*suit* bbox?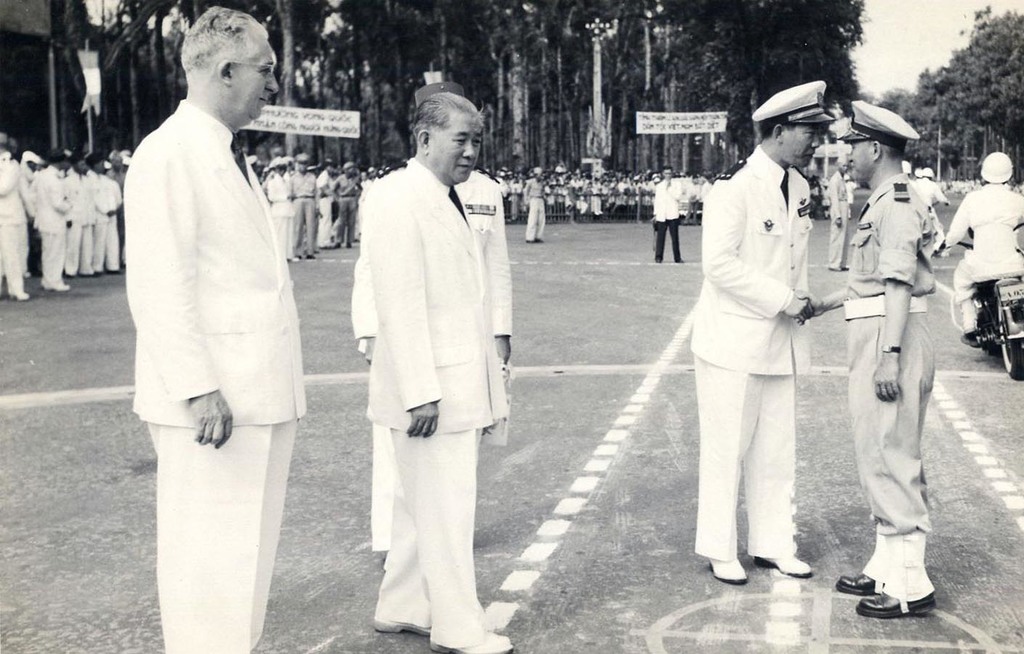
271/170/293/258
